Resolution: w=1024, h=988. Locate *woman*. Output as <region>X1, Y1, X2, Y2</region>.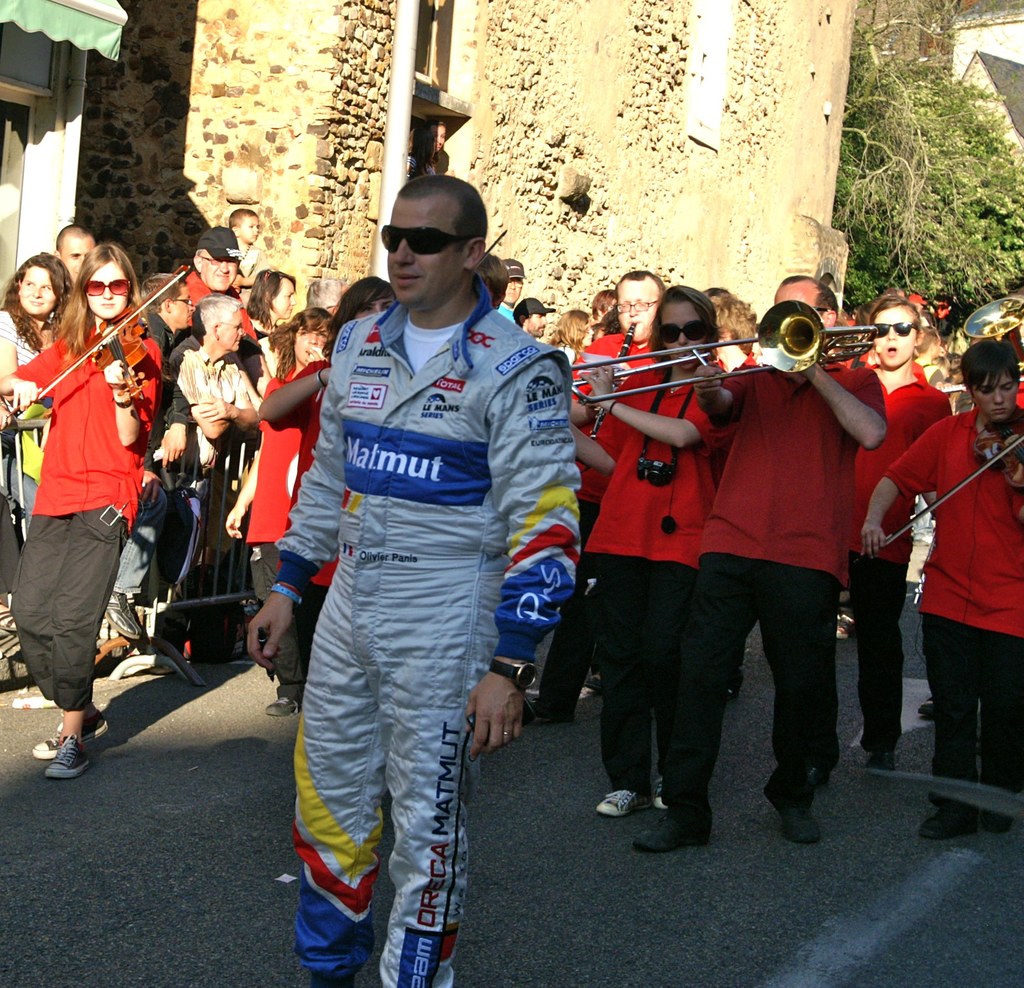
<region>848, 289, 961, 772</region>.
